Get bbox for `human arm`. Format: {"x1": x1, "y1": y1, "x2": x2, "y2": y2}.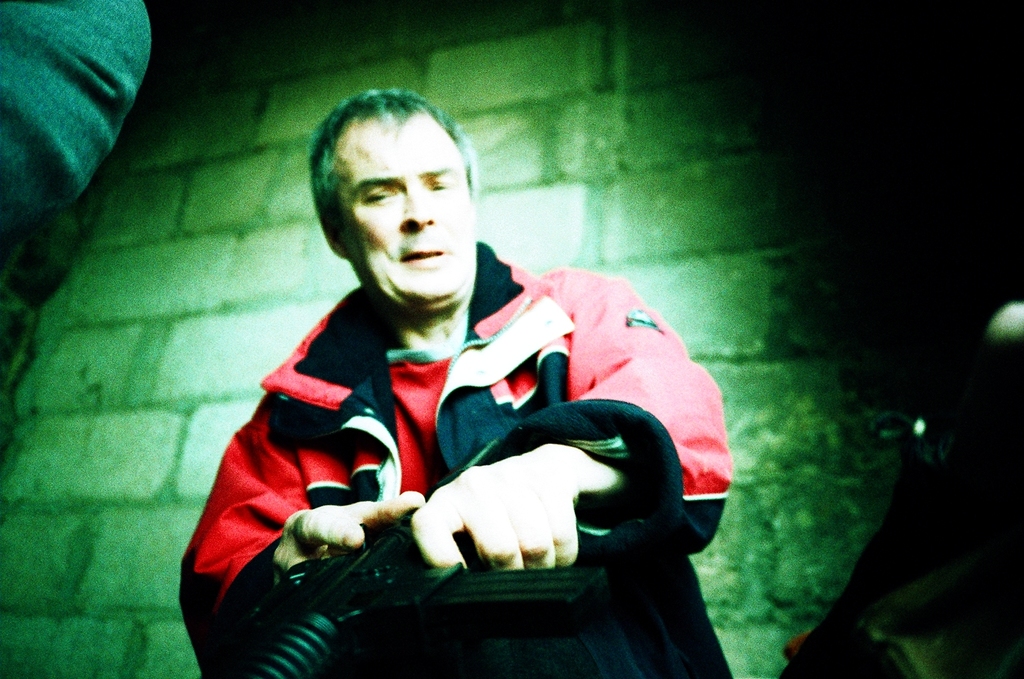
{"x1": 408, "y1": 267, "x2": 732, "y2": 574}.
